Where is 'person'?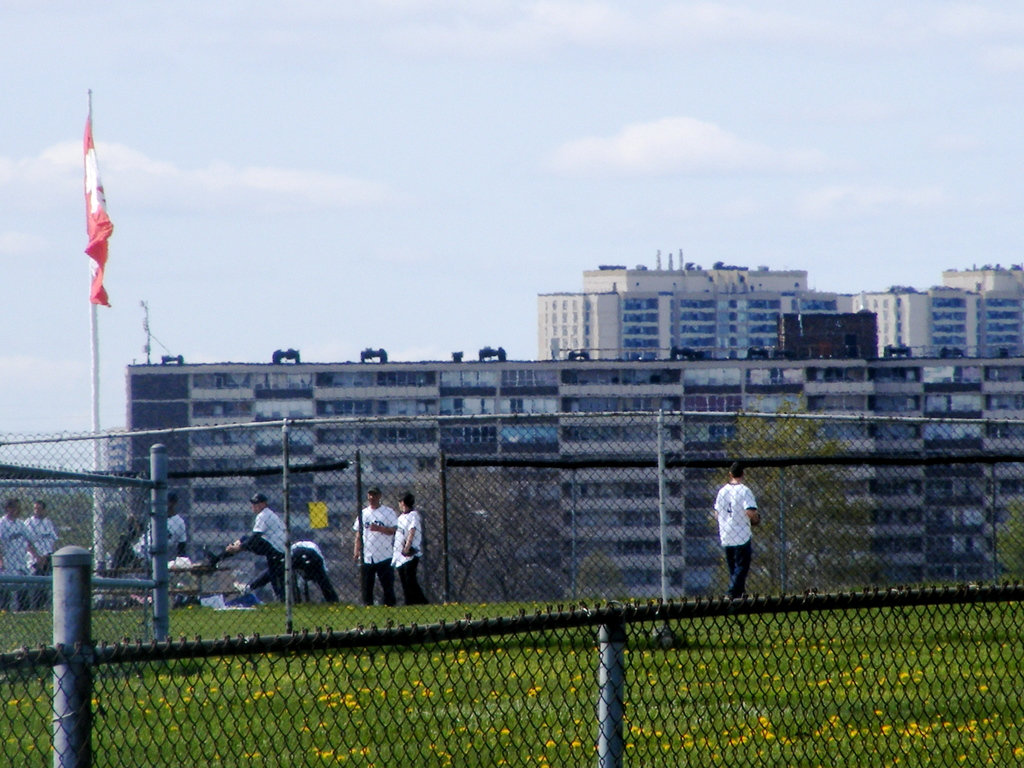
x1=231 y1=534 x2=340 y2=602.
